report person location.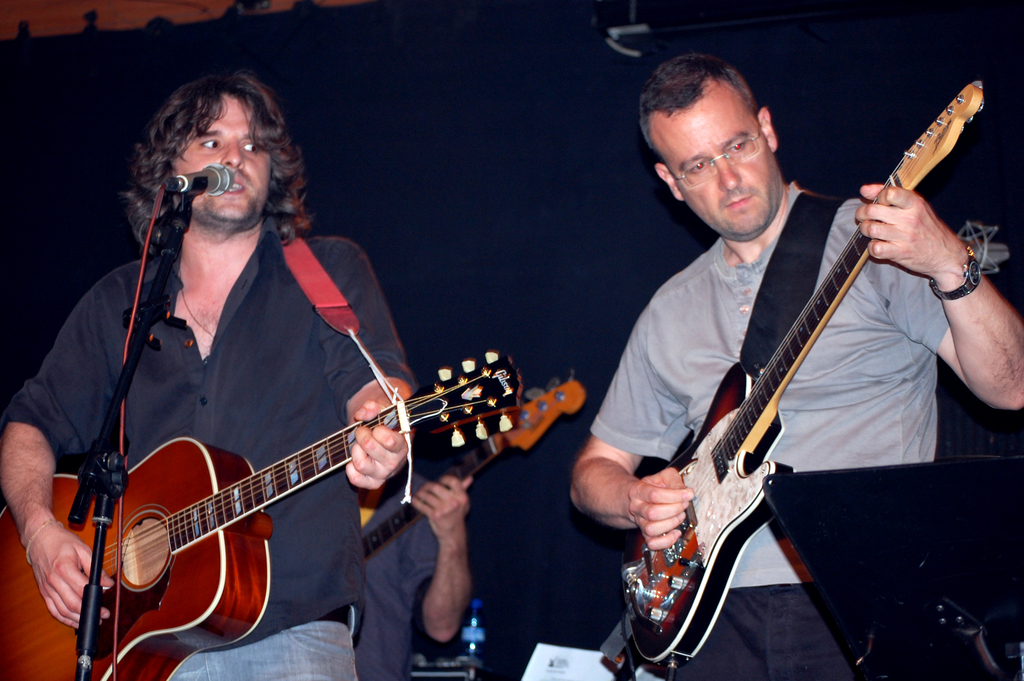
Report: detection(349, 461, 478, 680).
